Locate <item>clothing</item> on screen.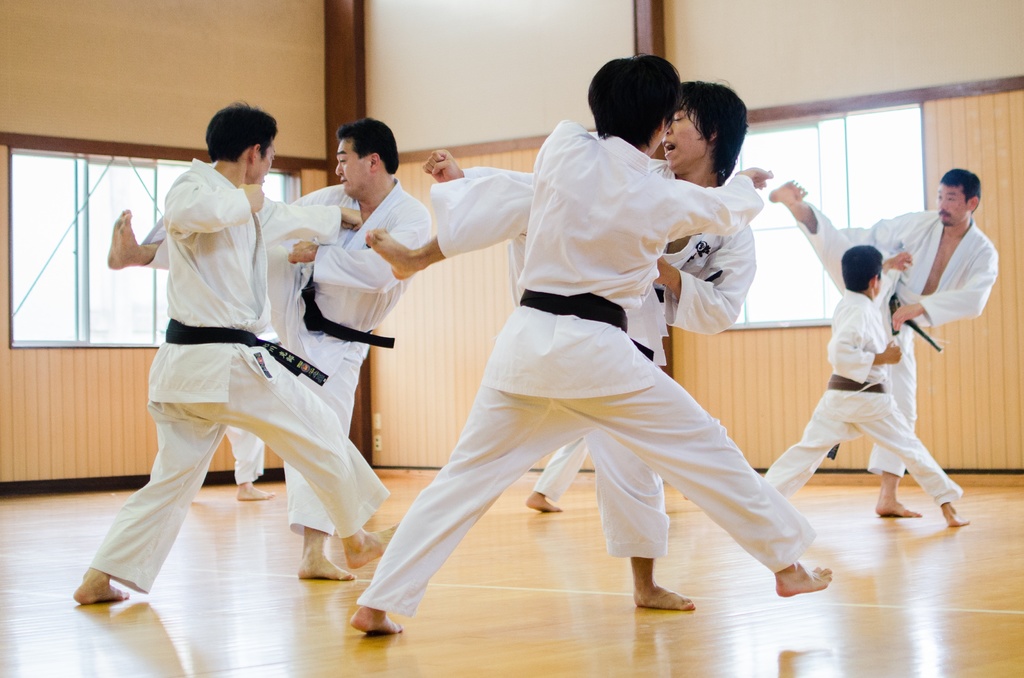
On screen at (x1=799, y1=213, x2=1002, y2=486).
